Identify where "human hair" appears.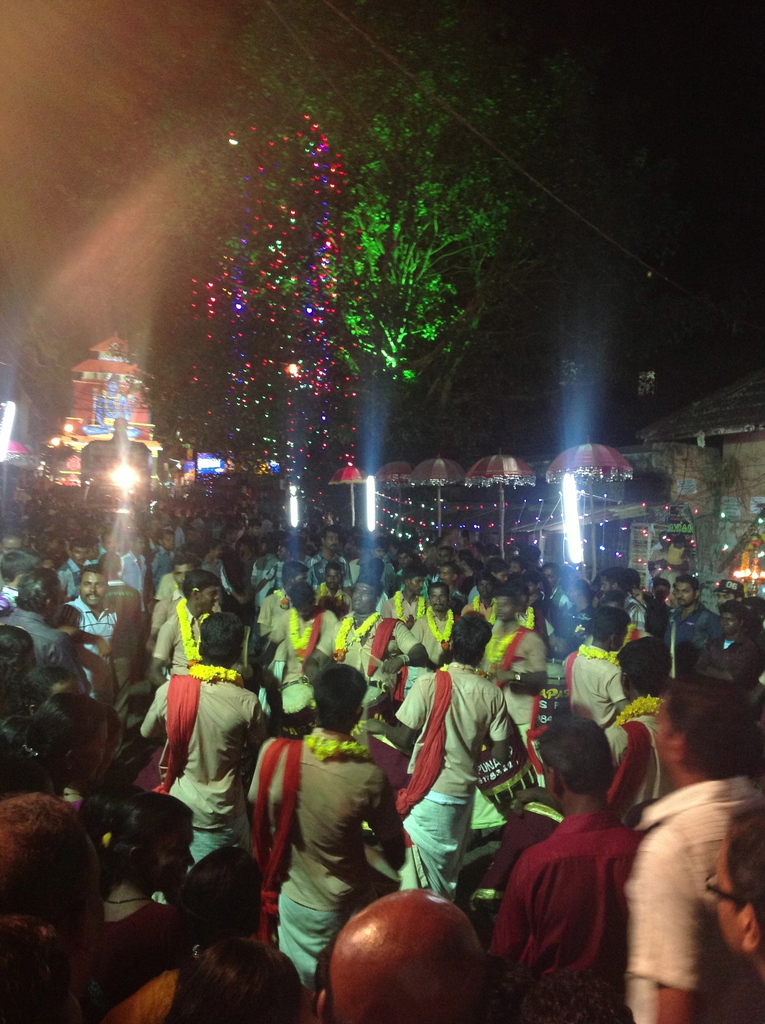
Appears at {"x1": 670, "y1": 673, "x2": 756, "y2": 775}.
